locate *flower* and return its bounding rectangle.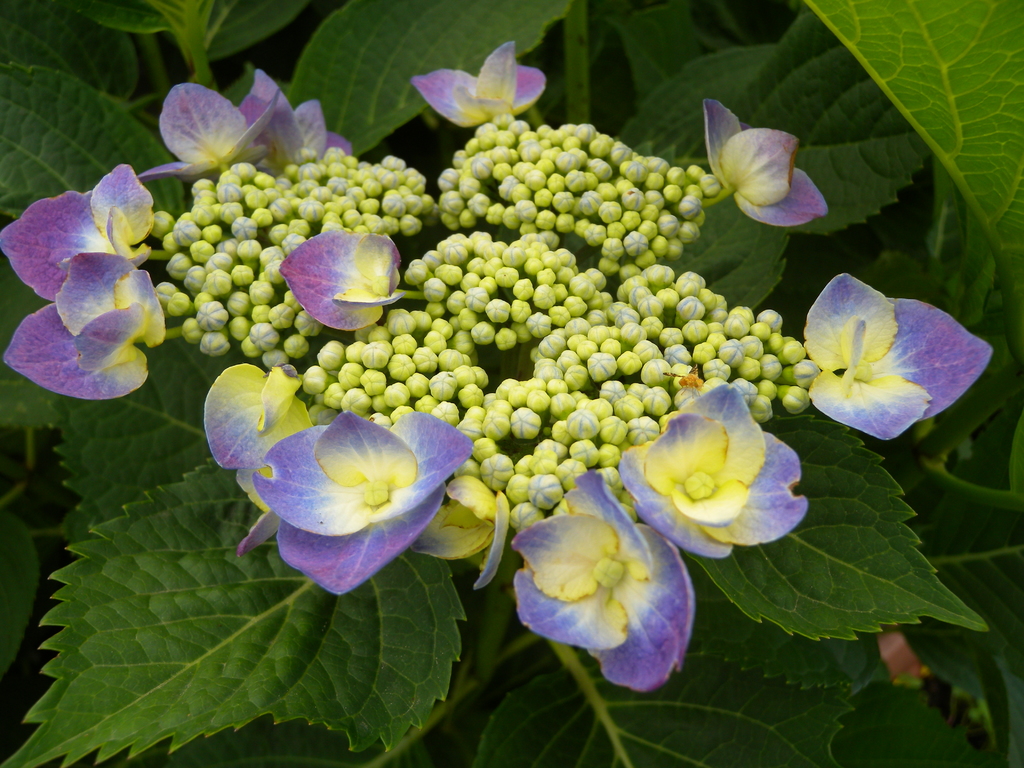
bbox(0, 165, 164, 307).
